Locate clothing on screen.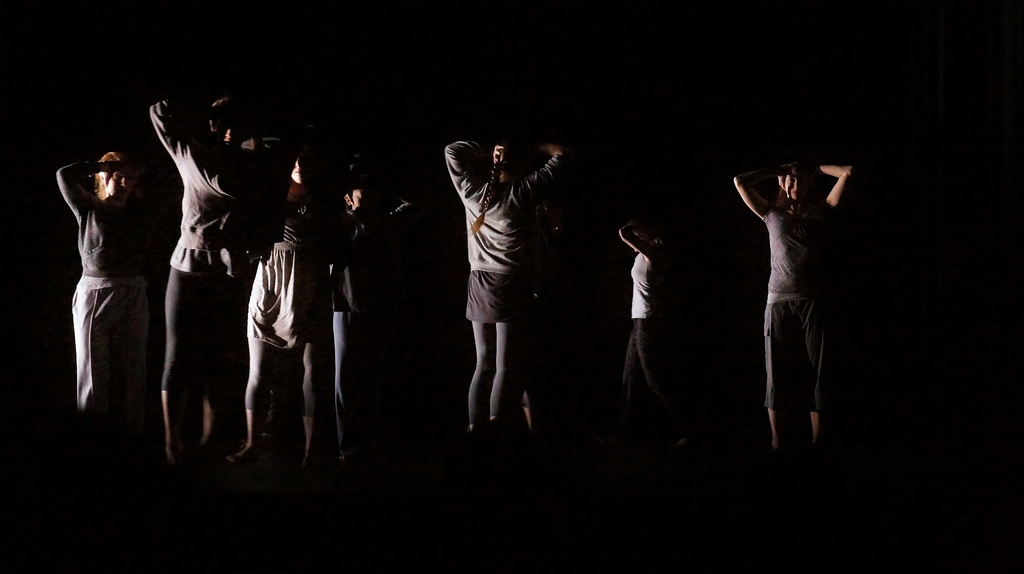
On screen at 54 162 141 417.
